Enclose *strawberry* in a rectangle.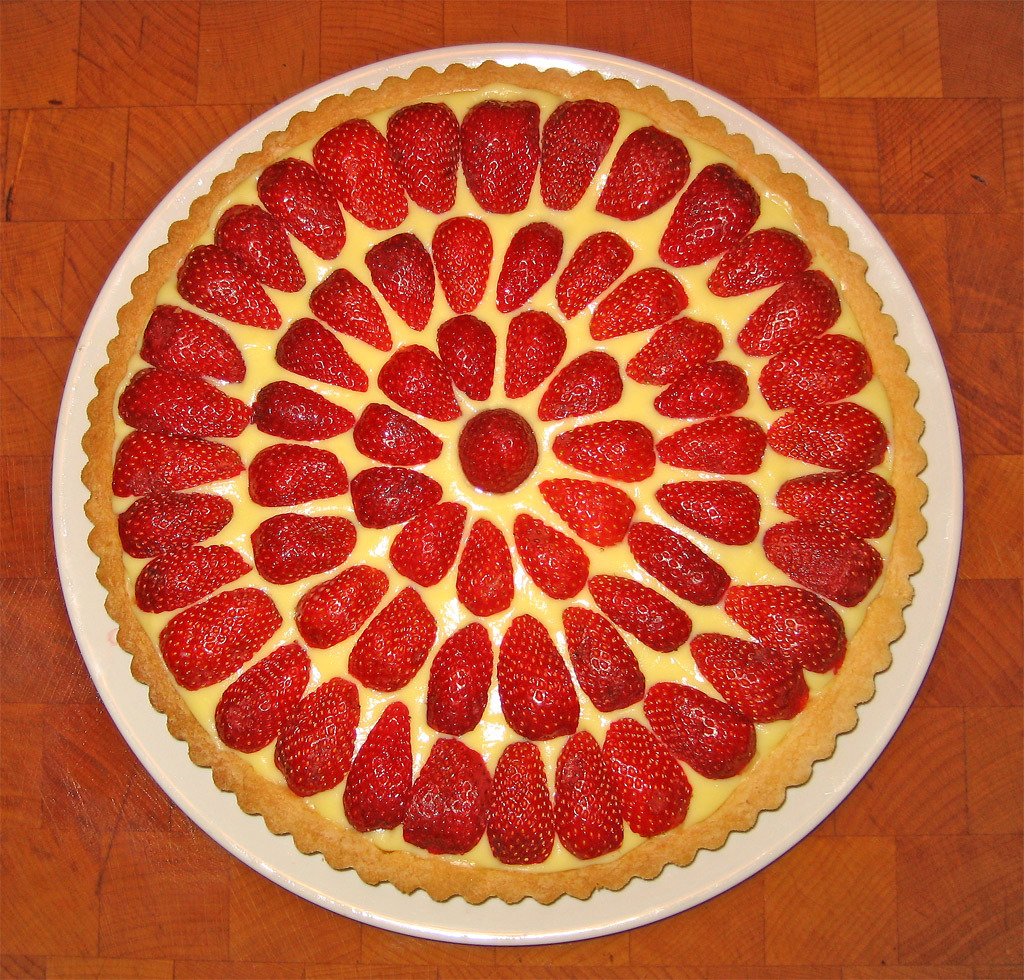
left=779, top=482, right=904, bottom=536.
